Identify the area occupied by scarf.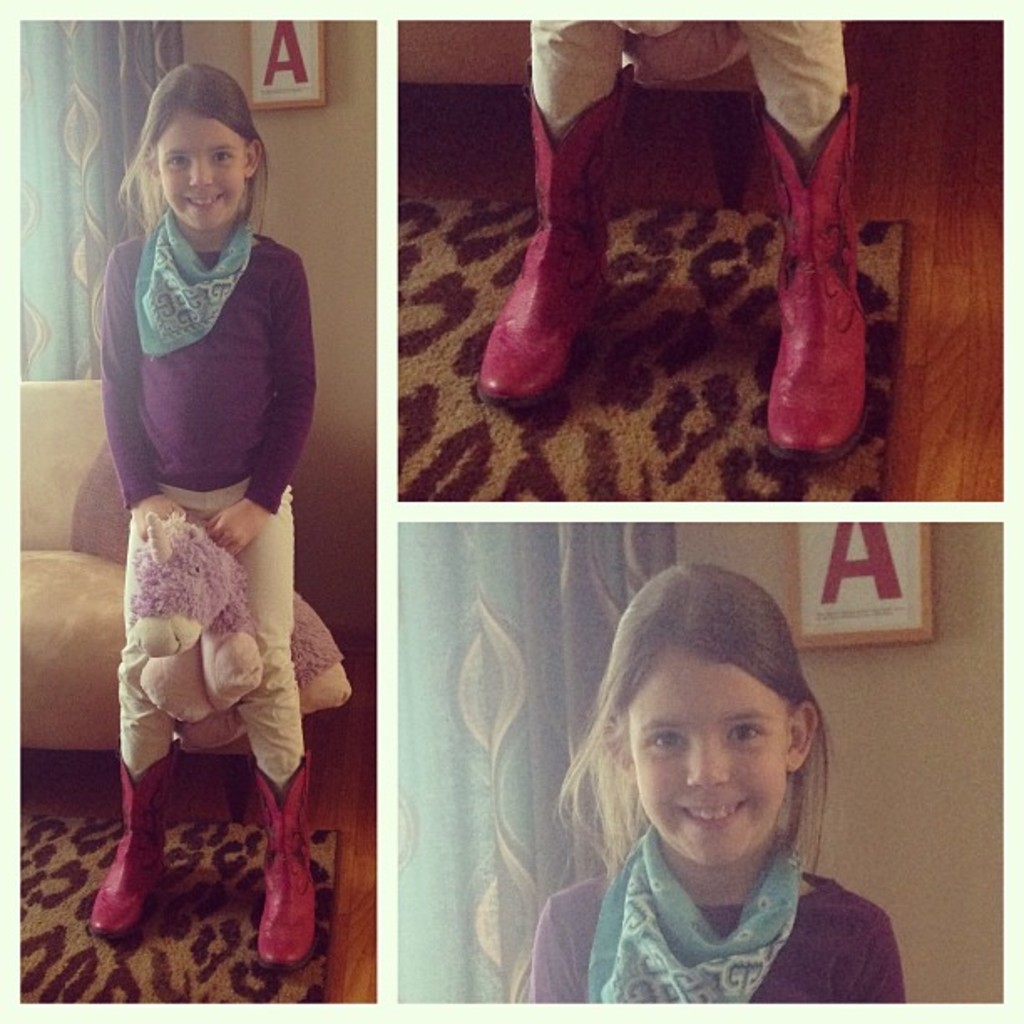
Area: {"x1": 574, "y1": 823, "x2": 801, "y2": 1014}.
